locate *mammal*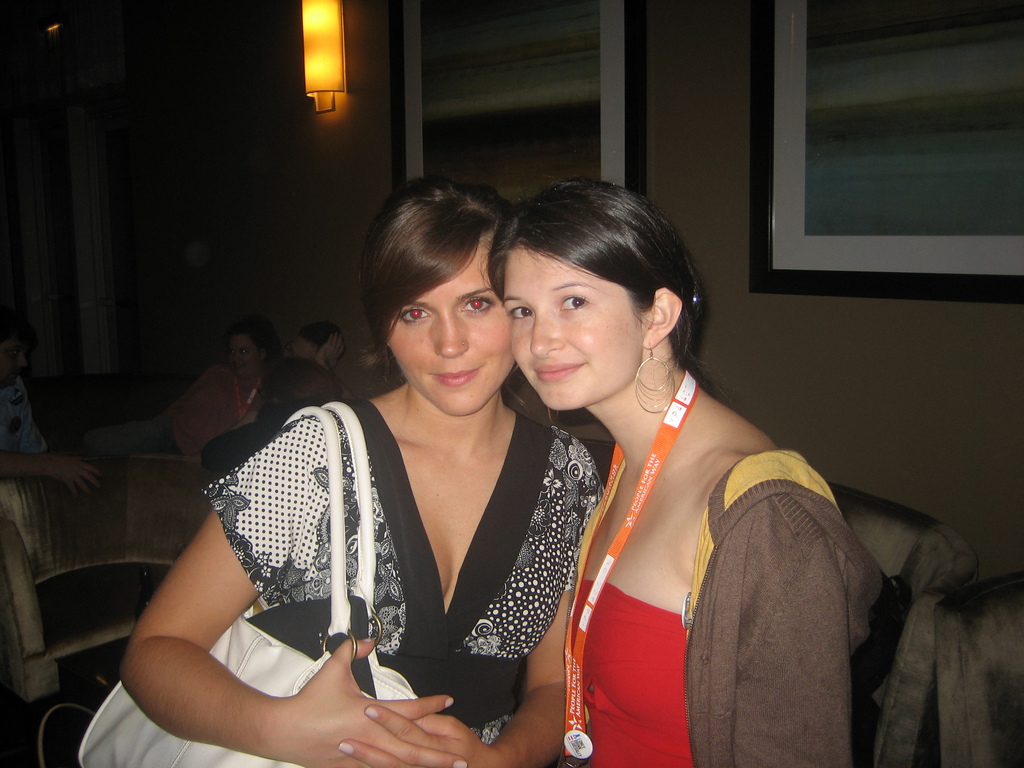
region(490, 175, 848, 762)
